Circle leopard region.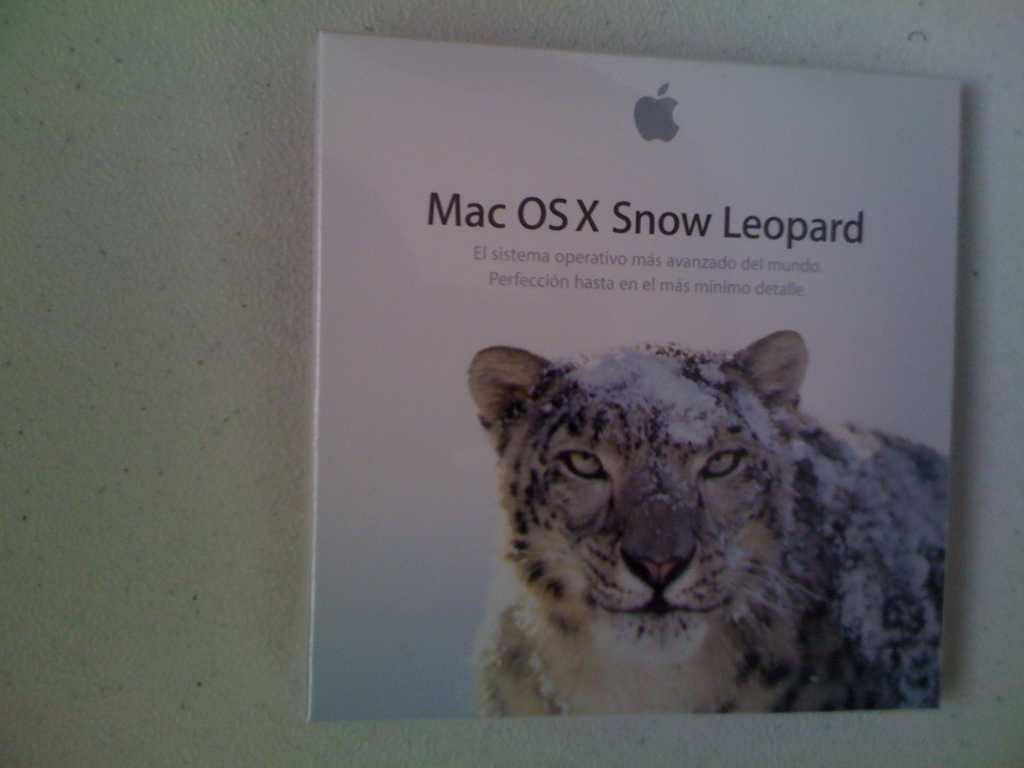
Region: [x1=461, y1=333, x2=948, y2=717].
